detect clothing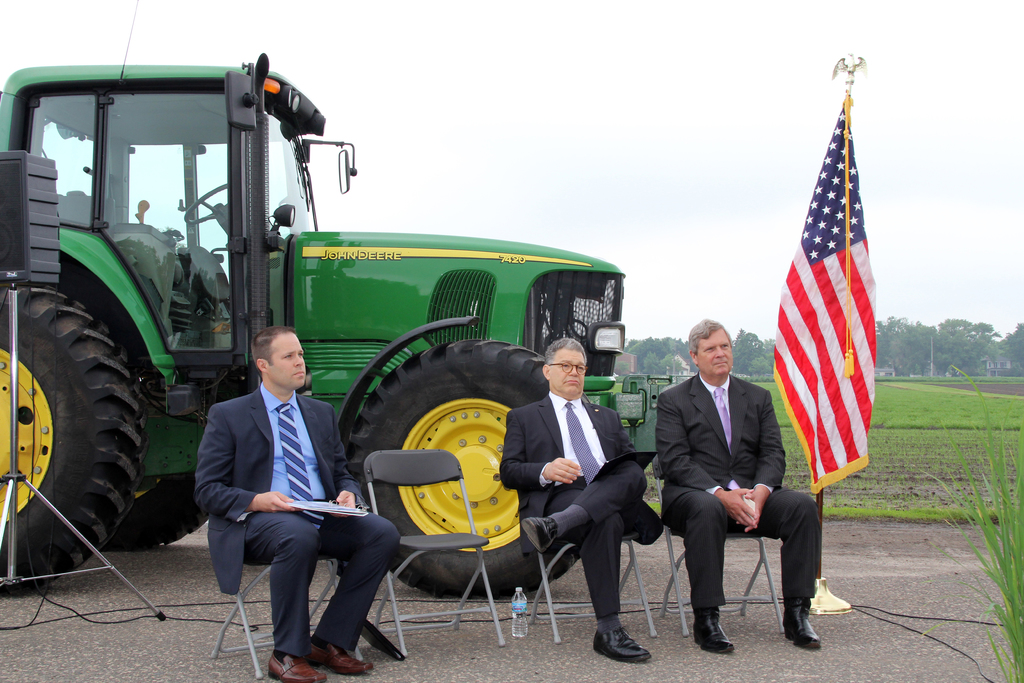
191, 355, 367, 630
